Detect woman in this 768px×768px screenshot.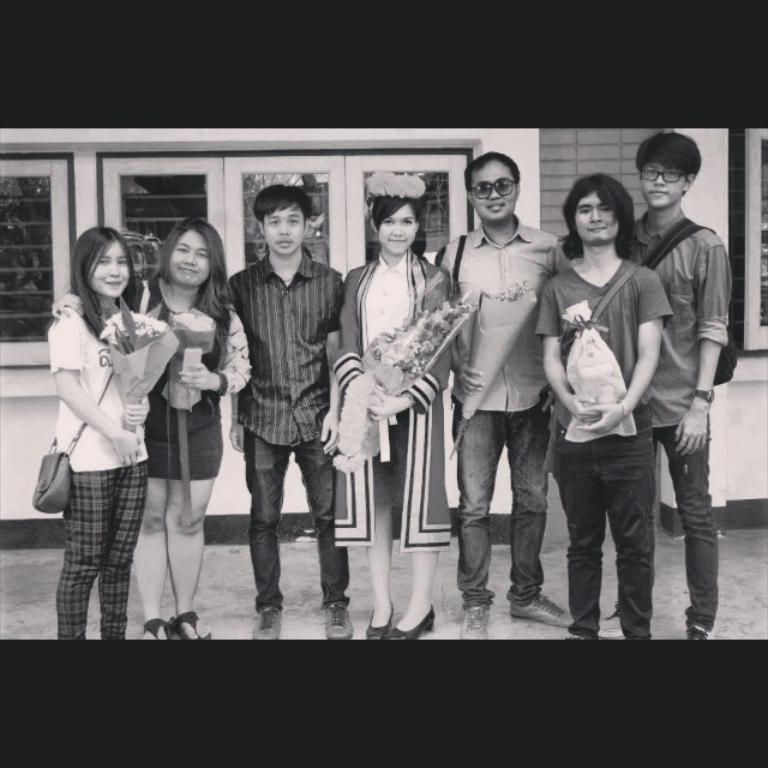
Detection: <box>44,223,150,643</box>.
